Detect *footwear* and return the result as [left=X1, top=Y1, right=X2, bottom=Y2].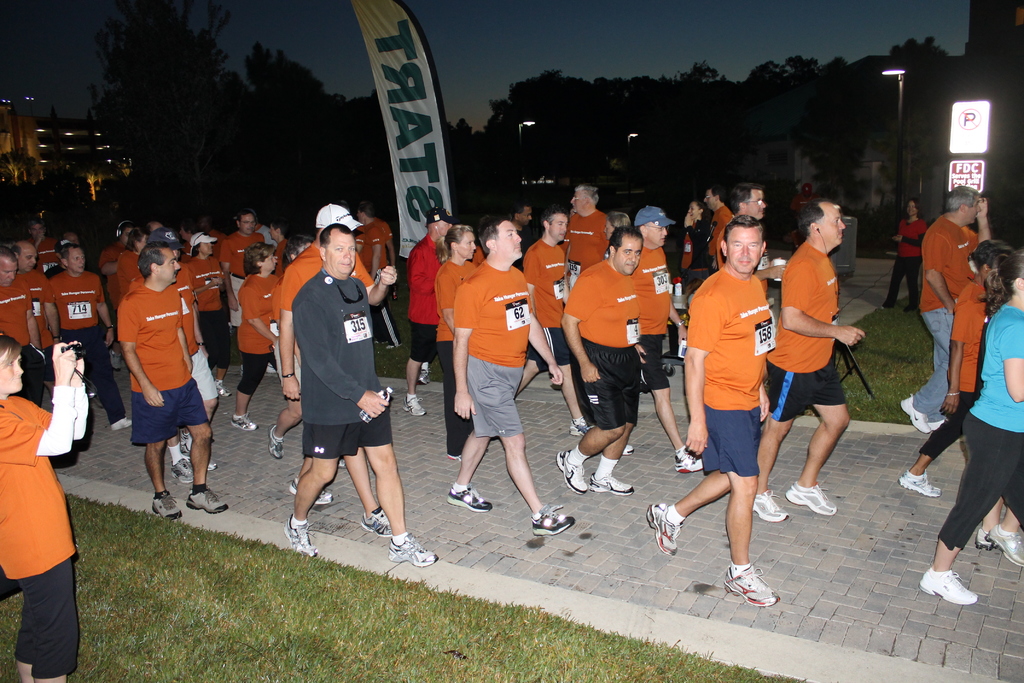
[left=650, top=504, right=681, bottom=554].
